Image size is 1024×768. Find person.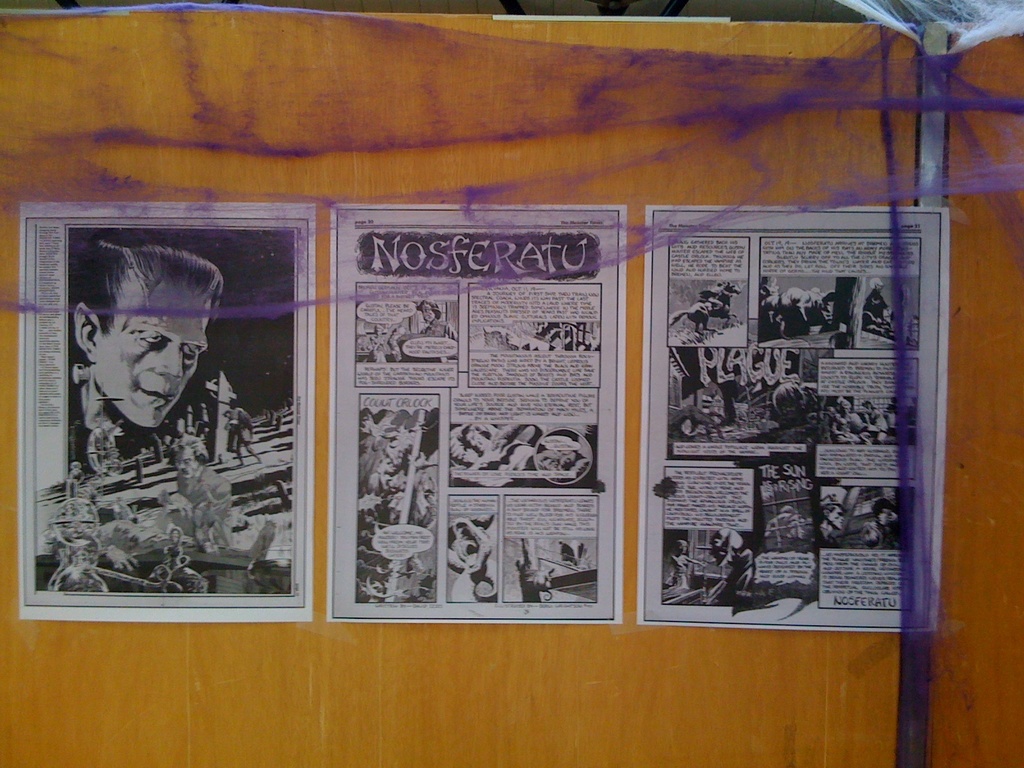
536/447/559/480.
